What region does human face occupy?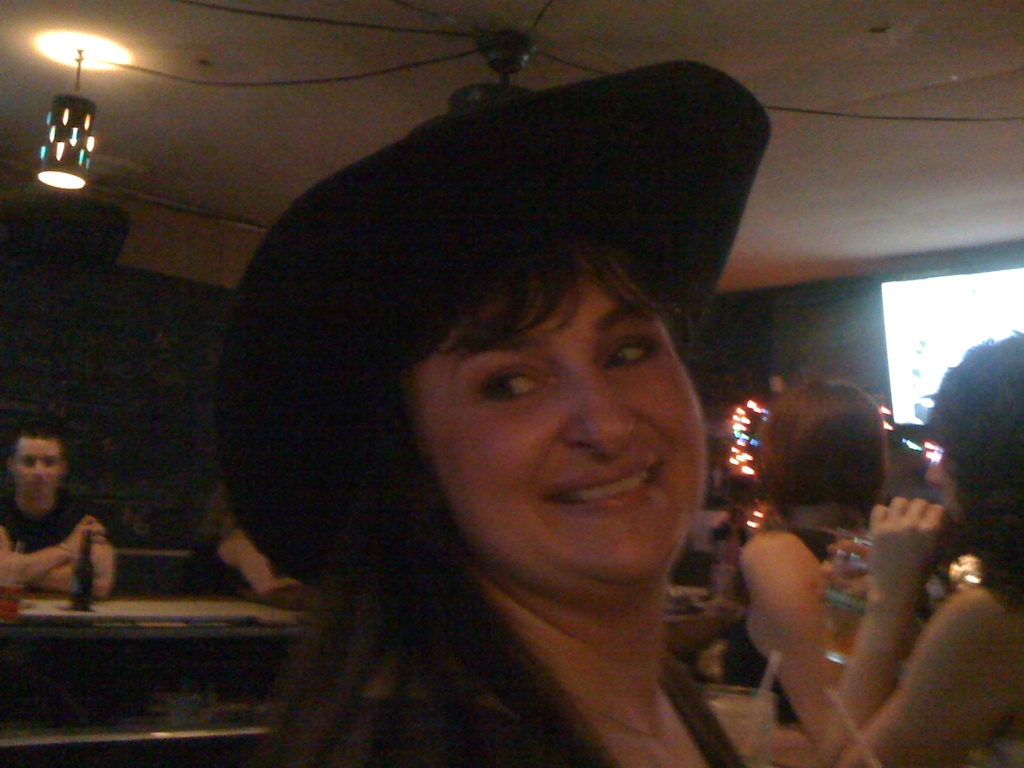
left=15, top=440, right=63, bottom=499.
